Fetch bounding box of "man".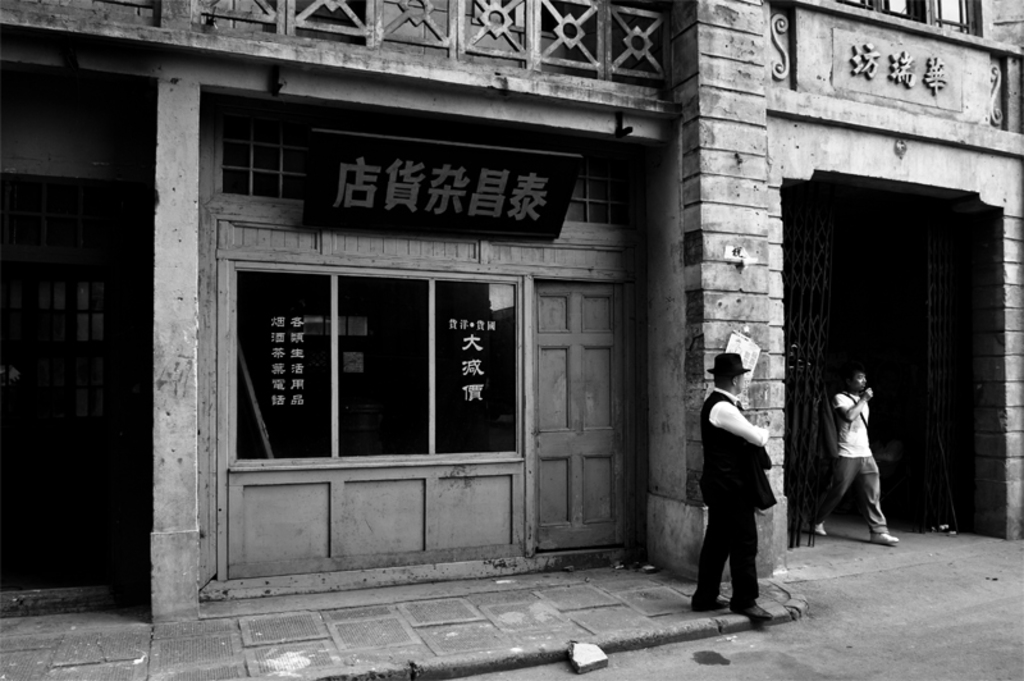
Bbox: [x1=817, y1=361, x2=909, y2=541].
